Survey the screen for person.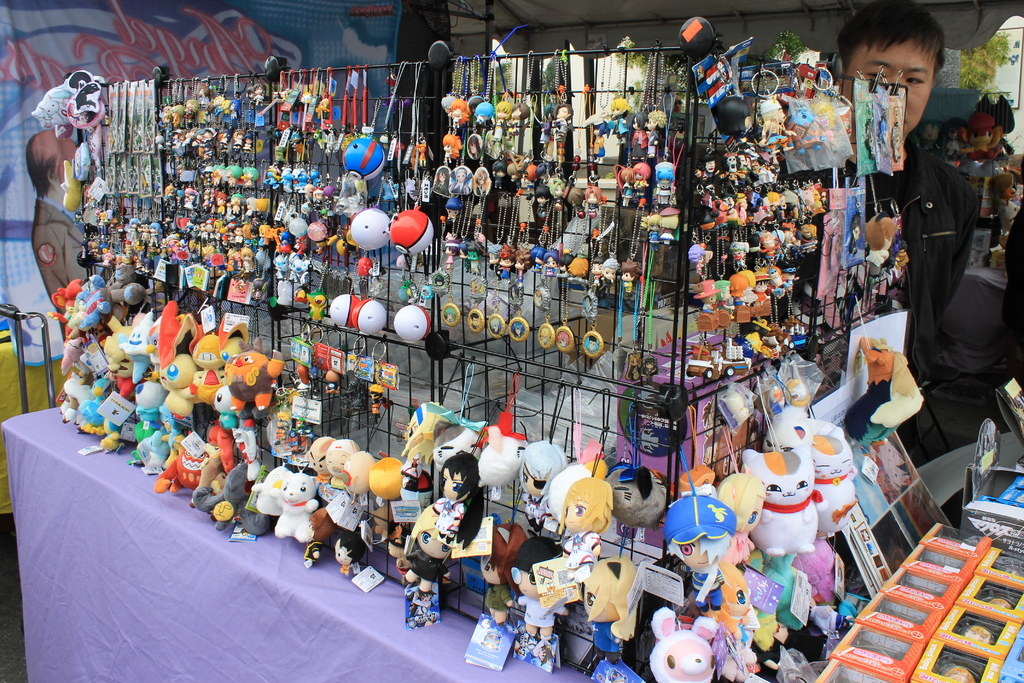
Survey found: bbox=[739, 154, 758, 181].
